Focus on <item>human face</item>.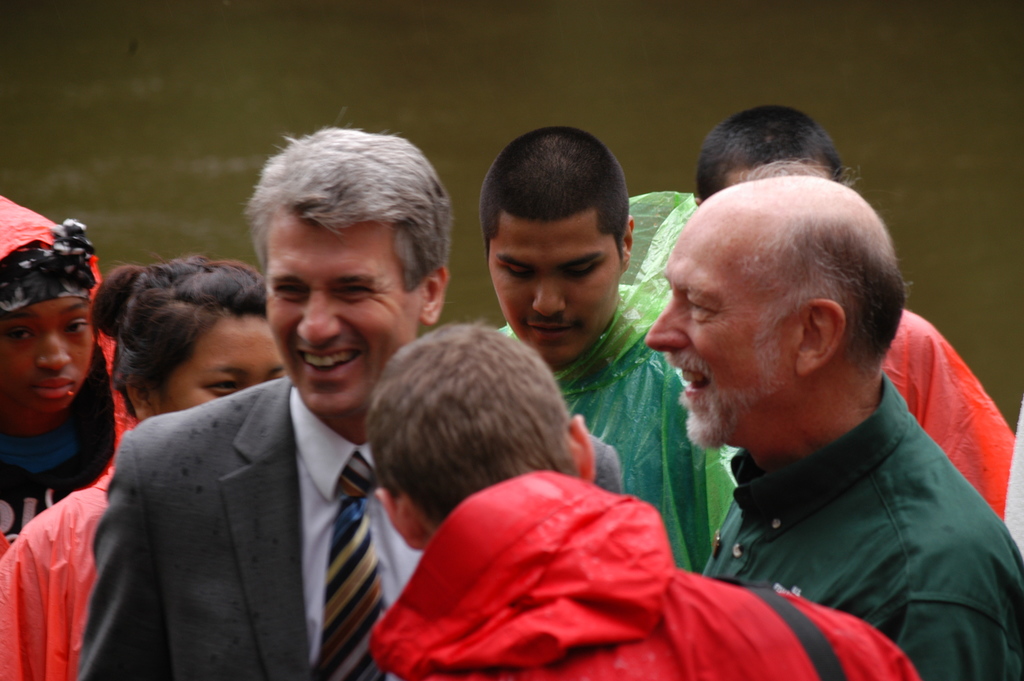
Focused at 147/308/288/413.
